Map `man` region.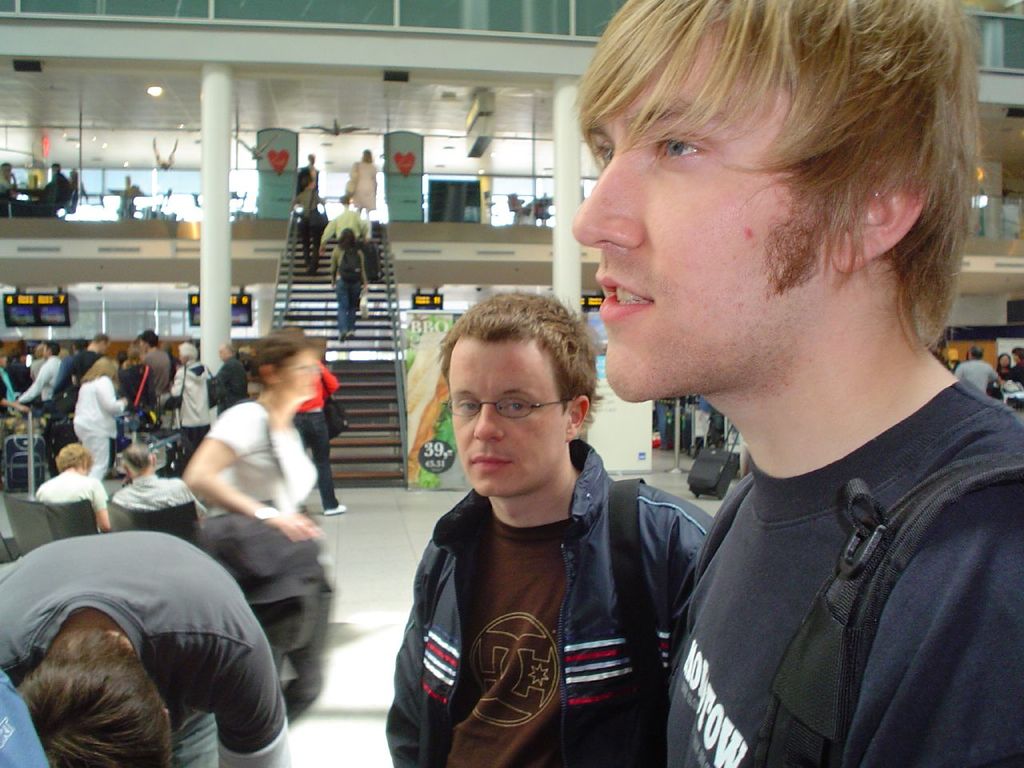
Mapped to <bbox>567, 0, 1023, 766</bbox>.
